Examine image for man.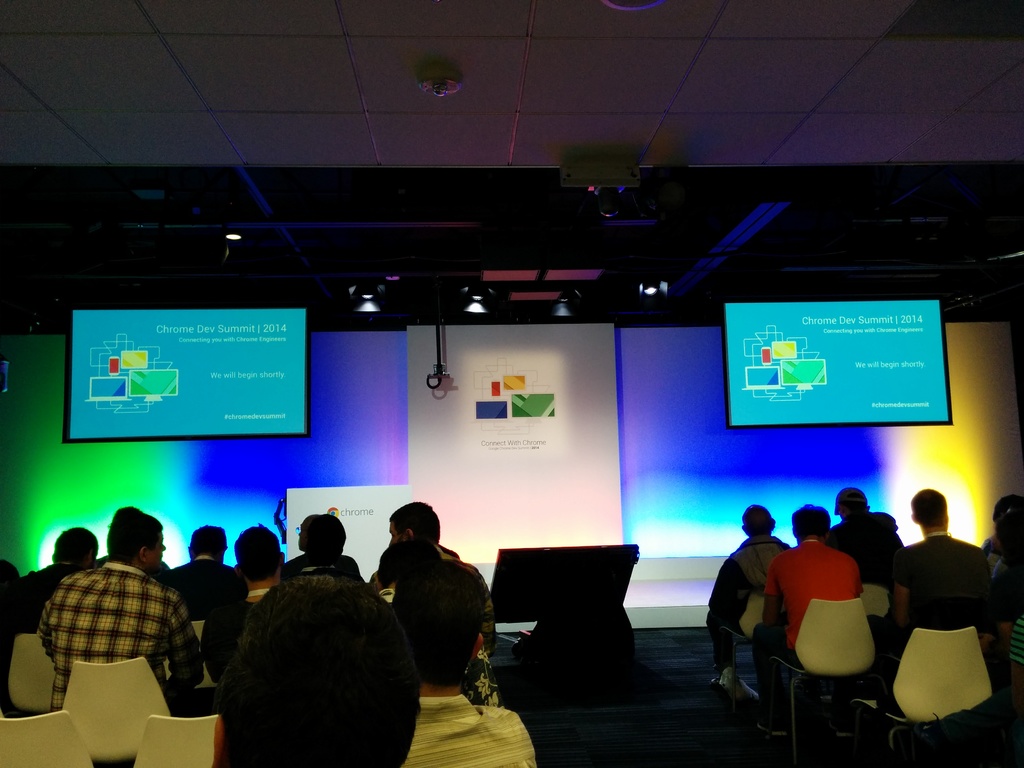
Examination result: (x1=8, y1=528, x2=106, y2=641).
